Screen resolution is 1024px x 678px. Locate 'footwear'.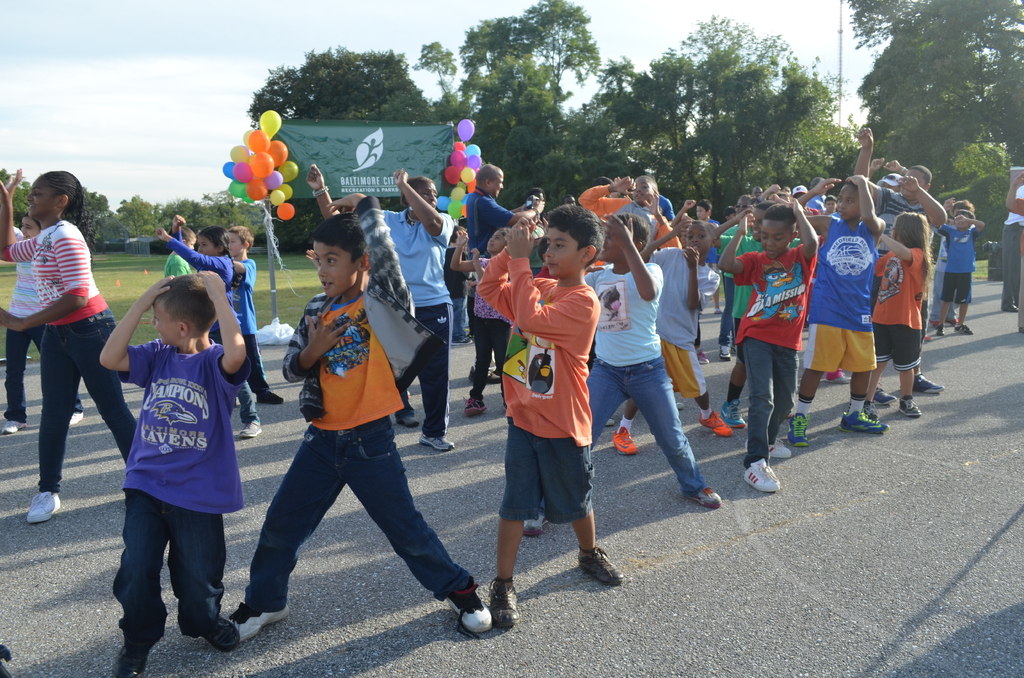
box(1, 419, 26, 436).
